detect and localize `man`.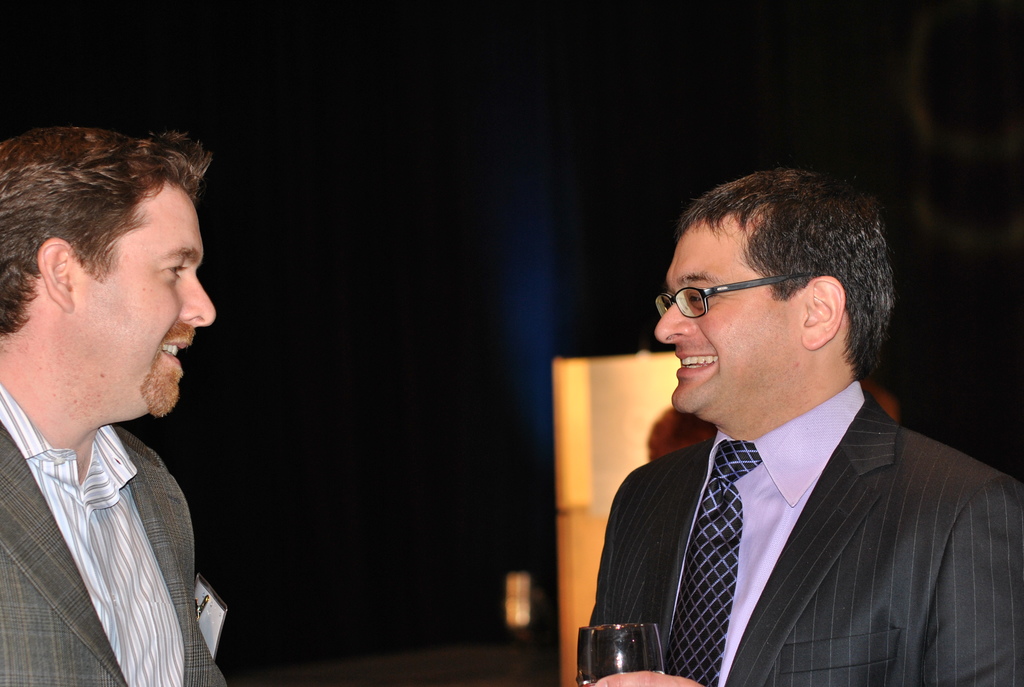
Localized at BBox(0, 129, 228, 686).
